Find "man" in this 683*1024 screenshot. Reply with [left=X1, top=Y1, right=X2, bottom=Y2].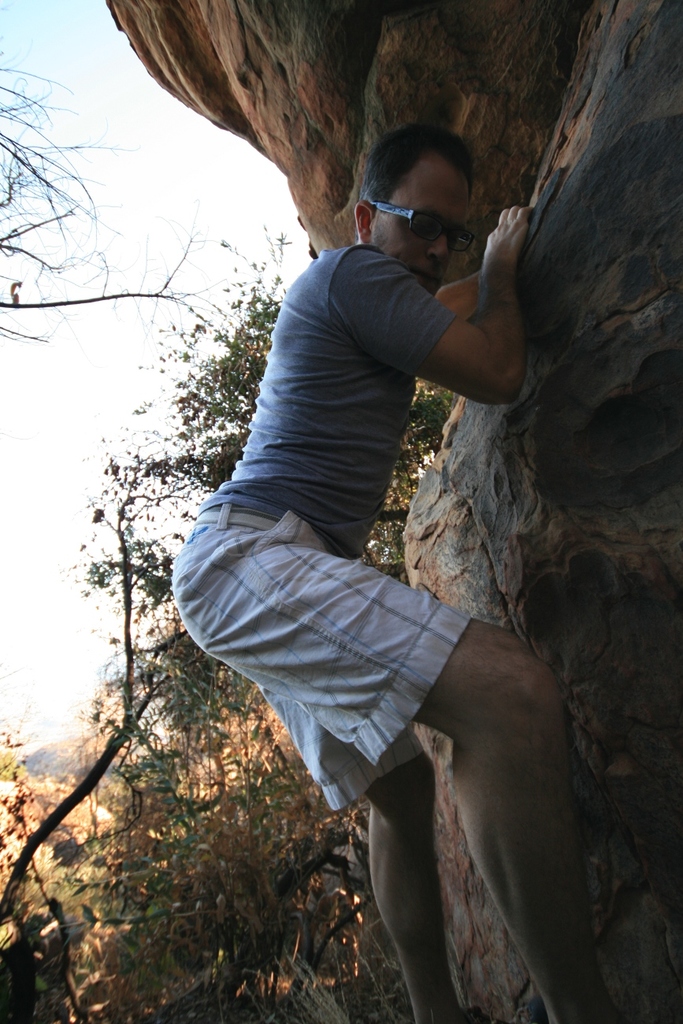
[left=174, top=123, right=618, bottom=1023].
